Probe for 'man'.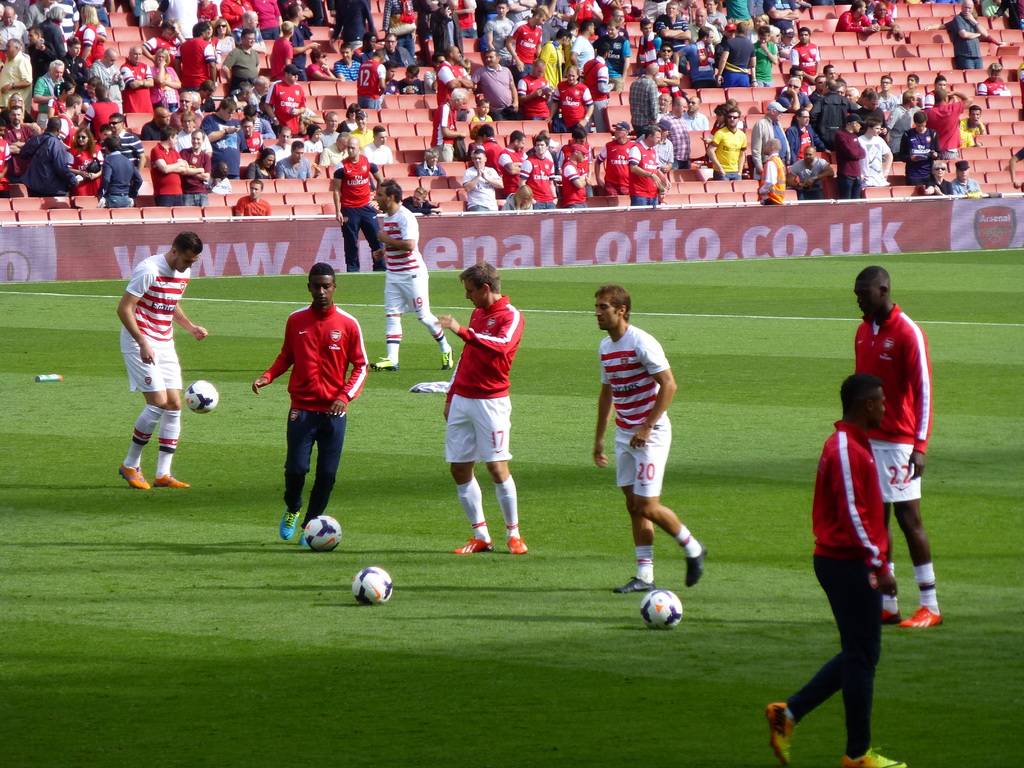
Probe result: box(355, 49, 390, 110).
